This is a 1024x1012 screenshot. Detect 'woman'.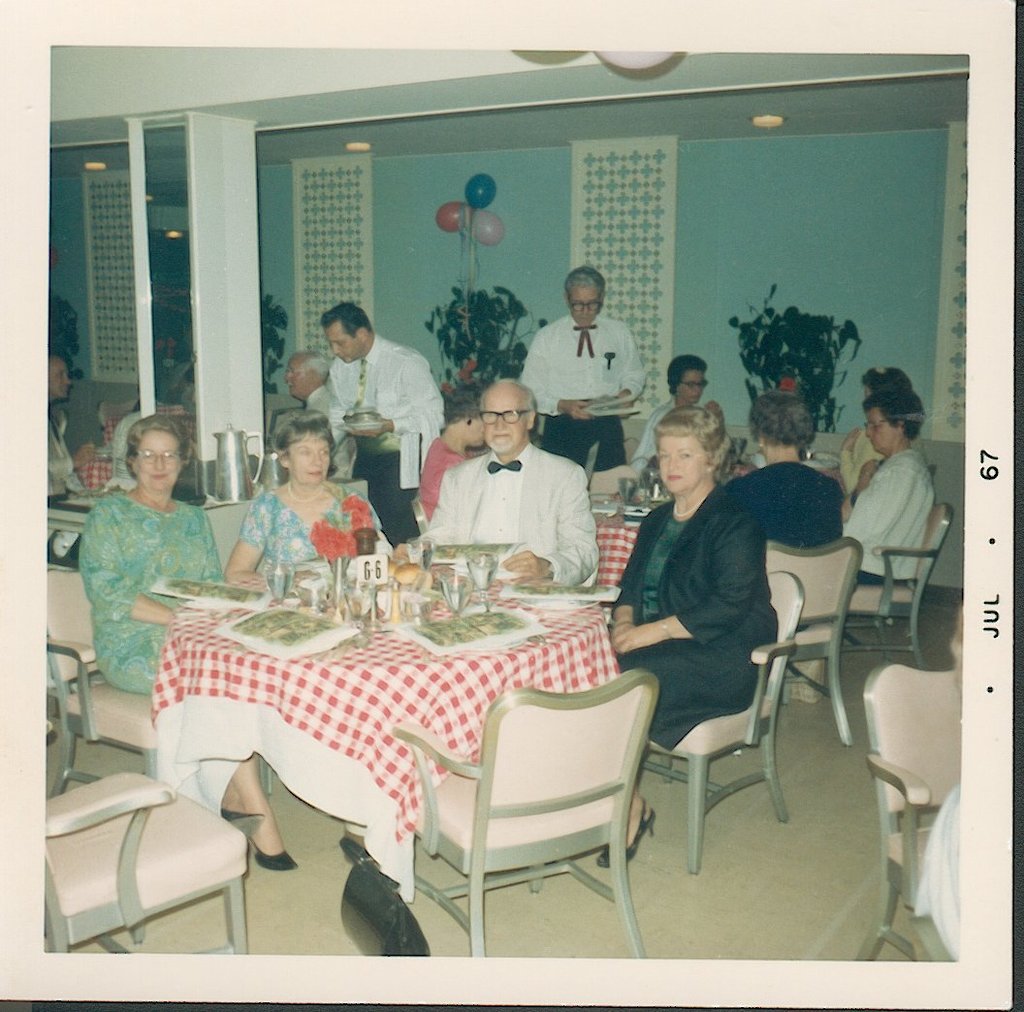
l=226, t=411, r=384, b=583.
